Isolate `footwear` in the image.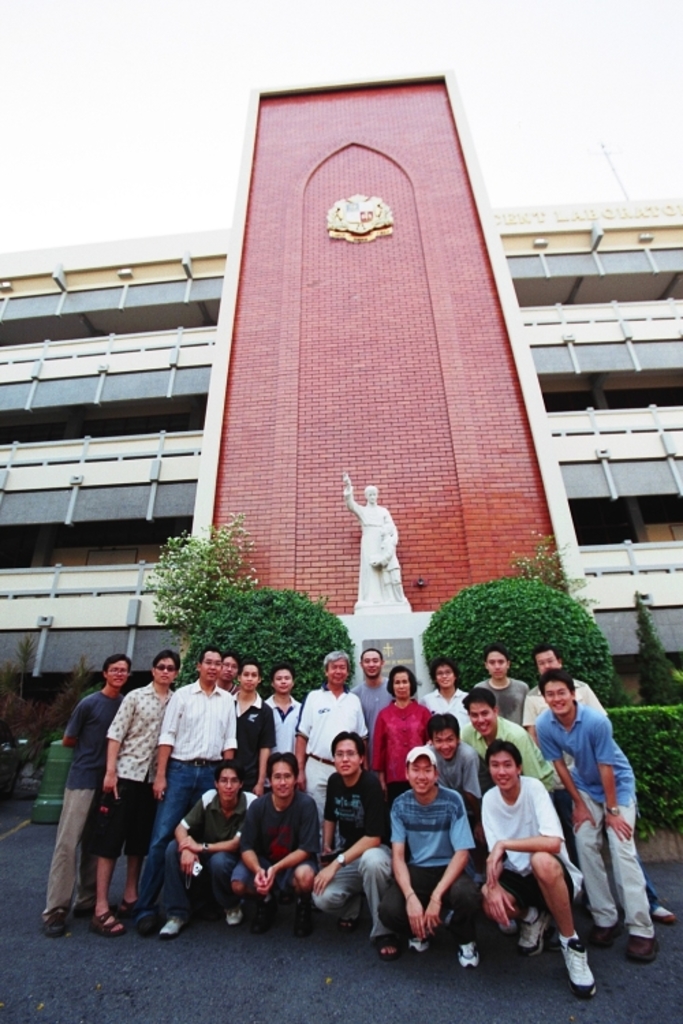
Isolated region: [455,942,479,971].
